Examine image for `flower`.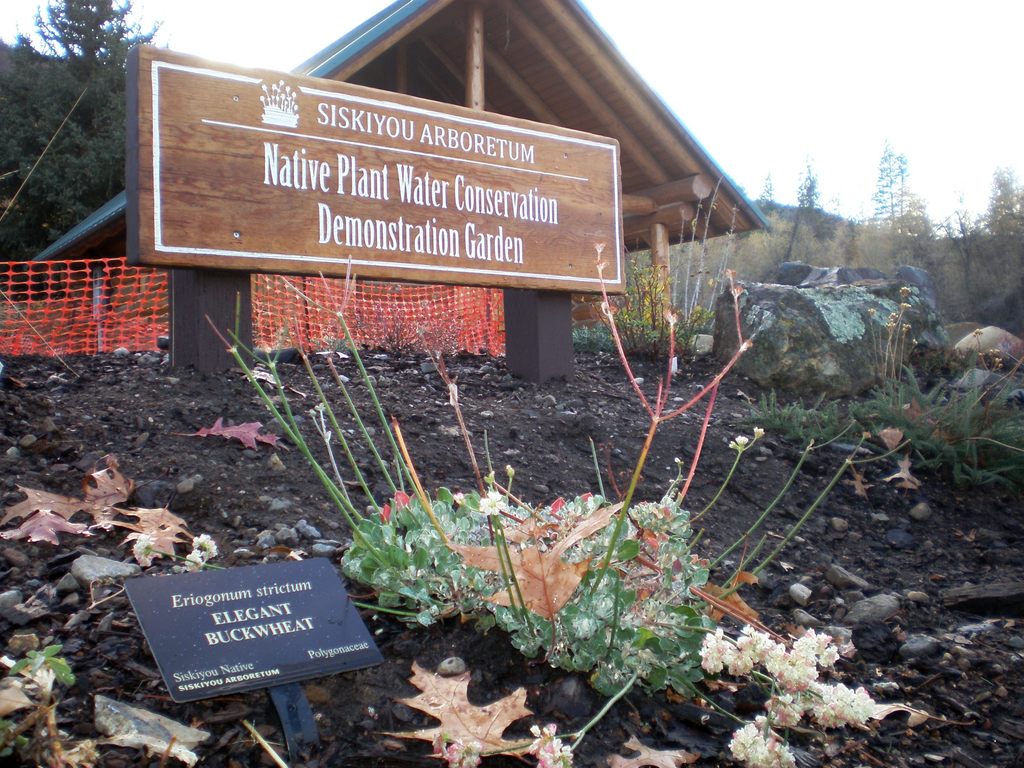
Examination result: l=529, t=723, r=573, b=767.
